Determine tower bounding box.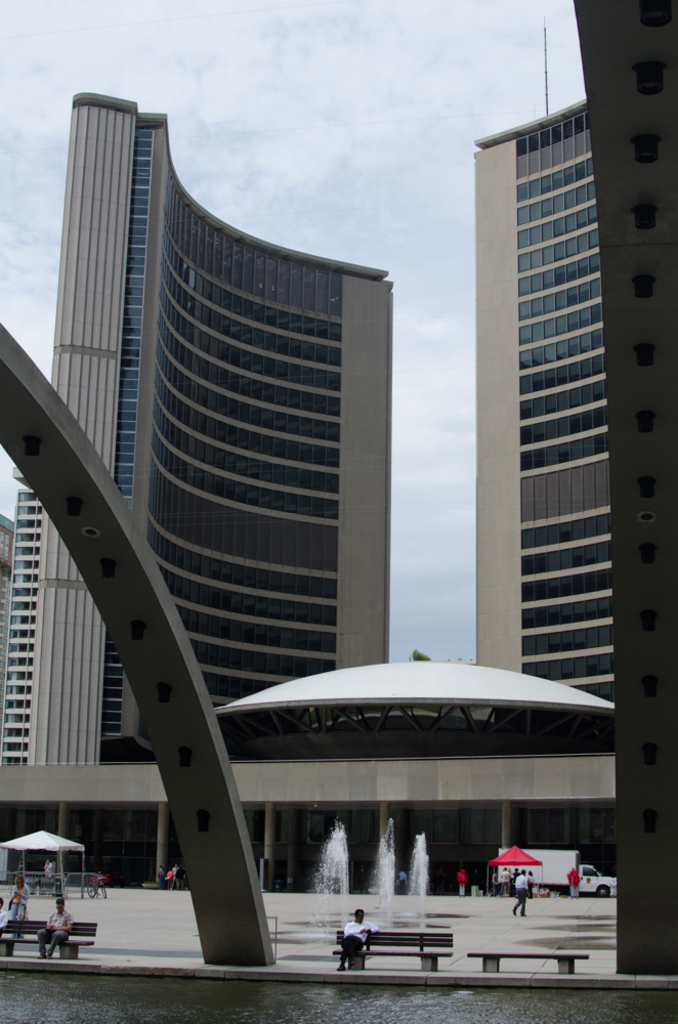
Determined: left=457, top=95, right=617, bottom=711.
